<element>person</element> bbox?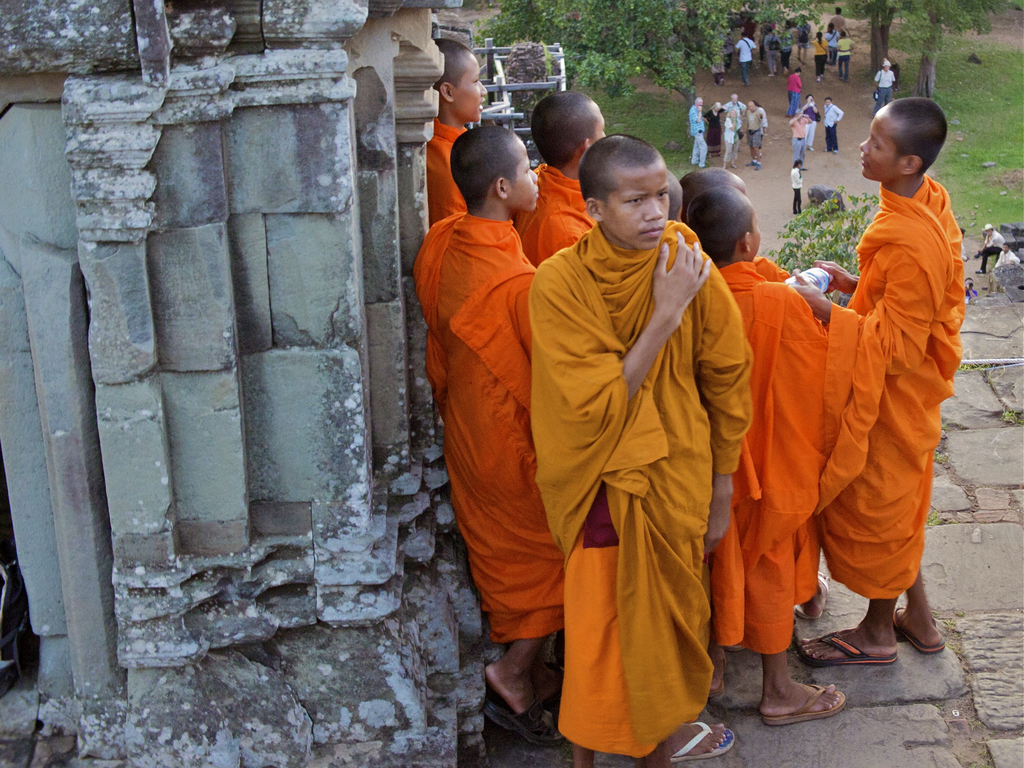
(738,31,752,74)
